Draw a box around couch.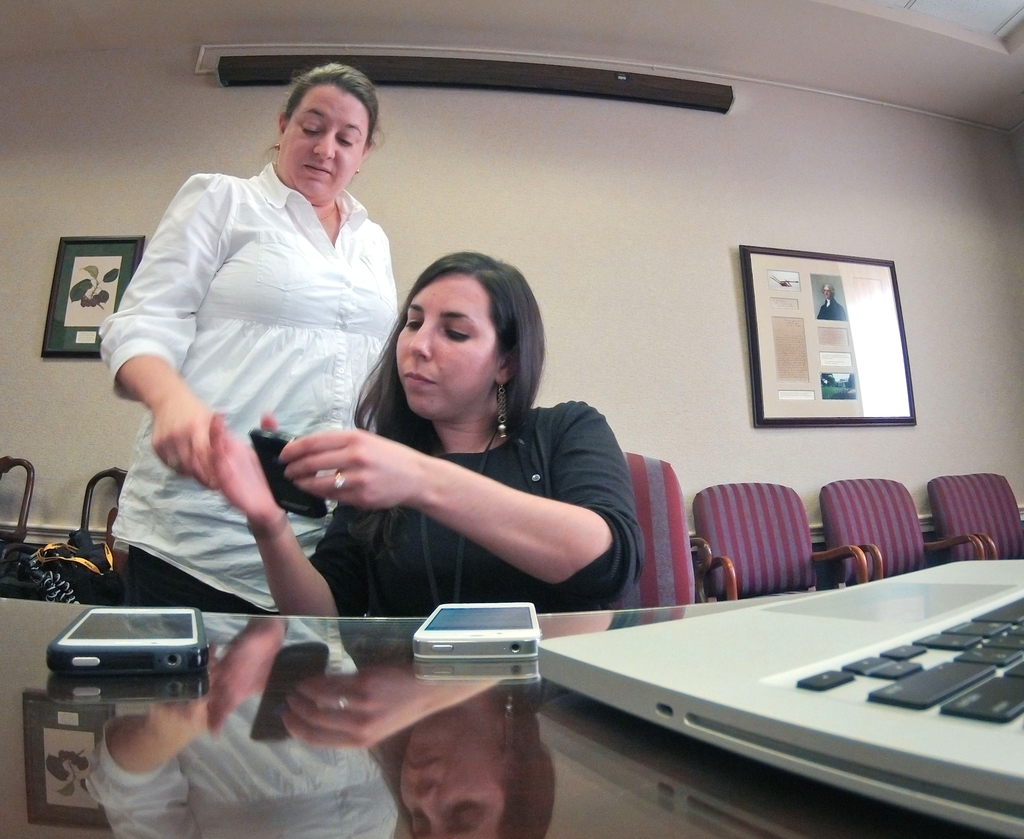
(x1=675, y1=481, x2=851, y2=620).
